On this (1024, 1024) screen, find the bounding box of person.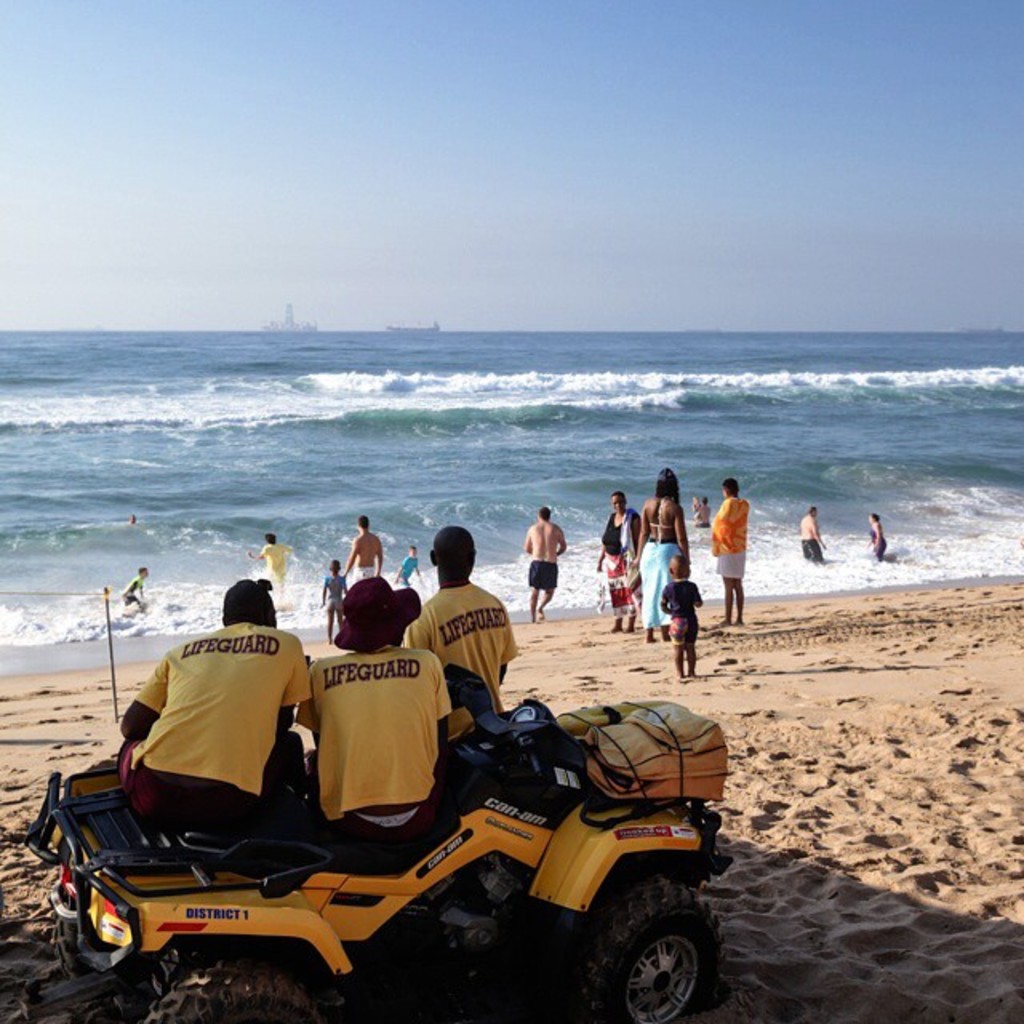
Bounding box: rect(403, 526, 512, 728).
